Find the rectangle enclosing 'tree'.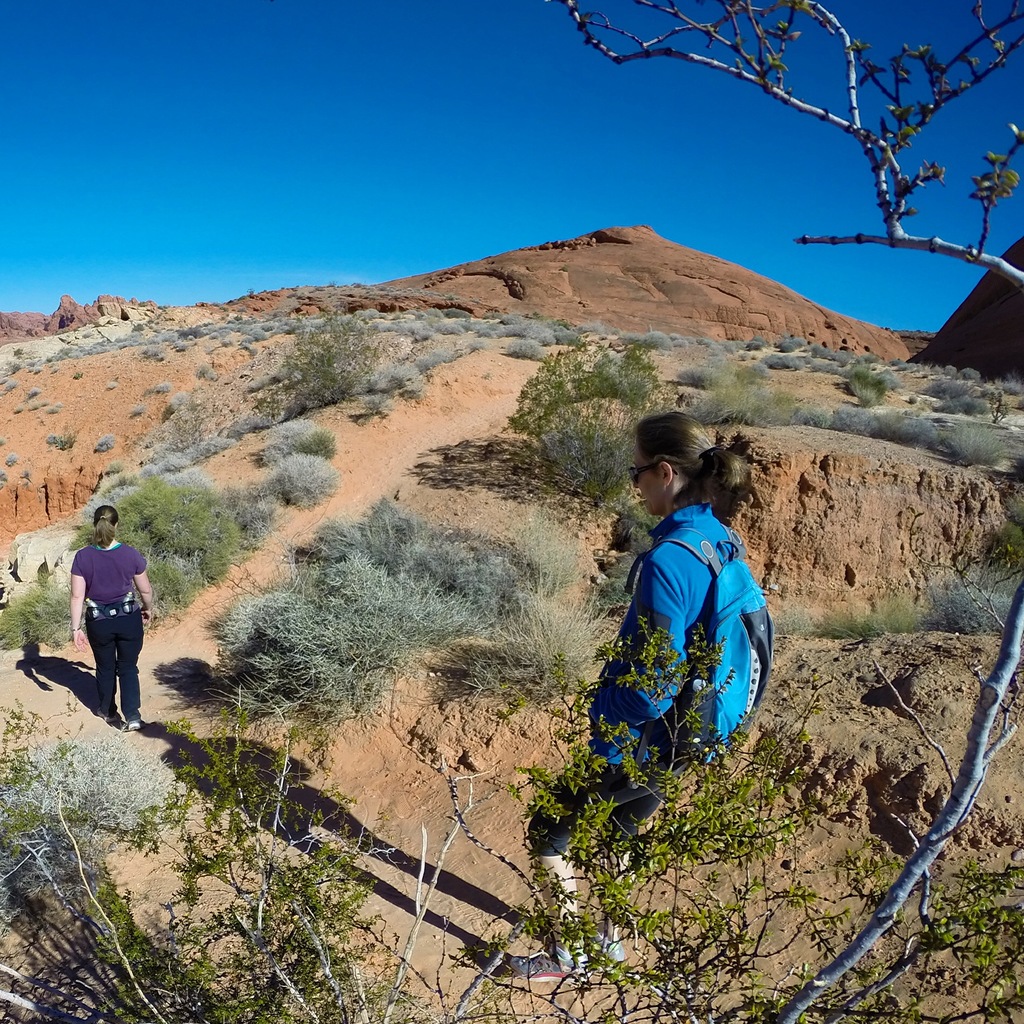
pyautogui.locateOnScreen(499, 337, 666, 466).
